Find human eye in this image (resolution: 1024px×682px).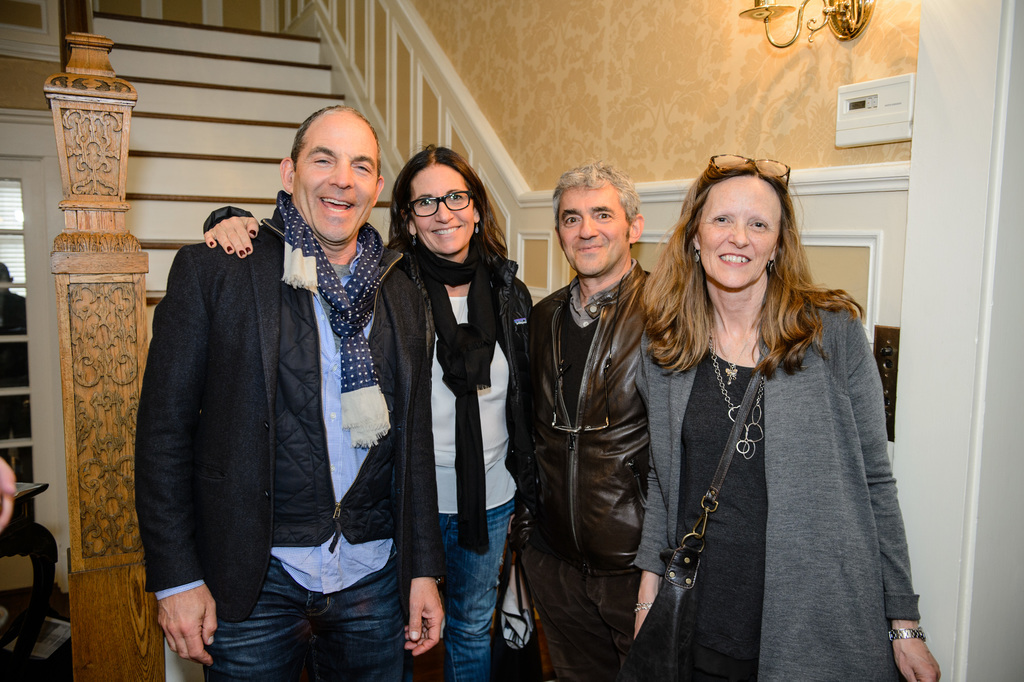
<bbox>447, 190, 463, 202</bbox>.
